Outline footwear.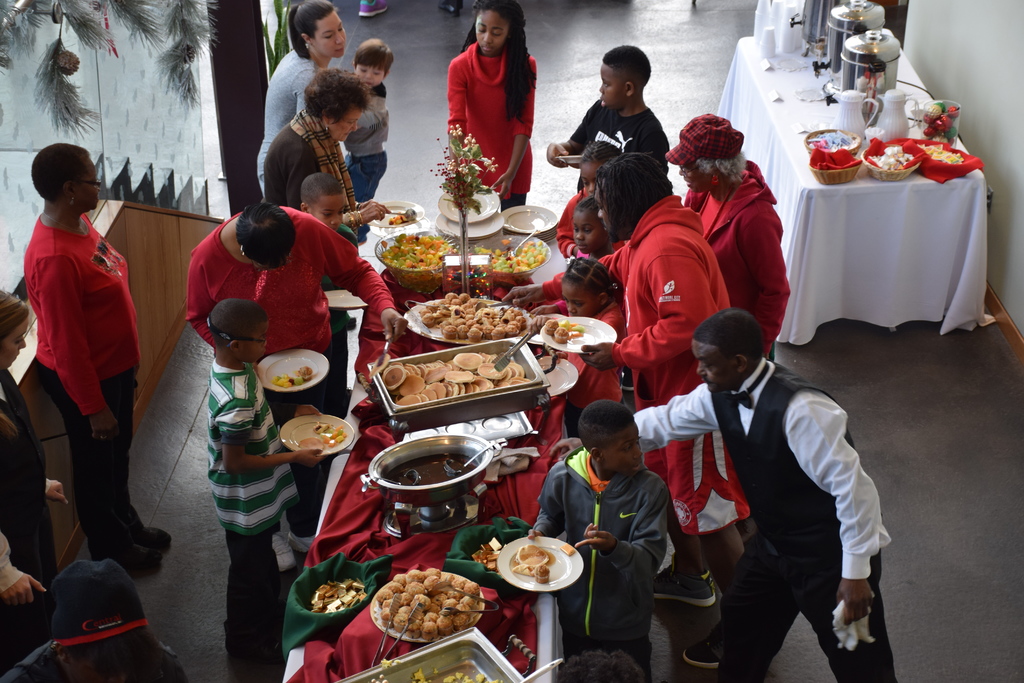
Outline: box(150, 525, 172, 547).
